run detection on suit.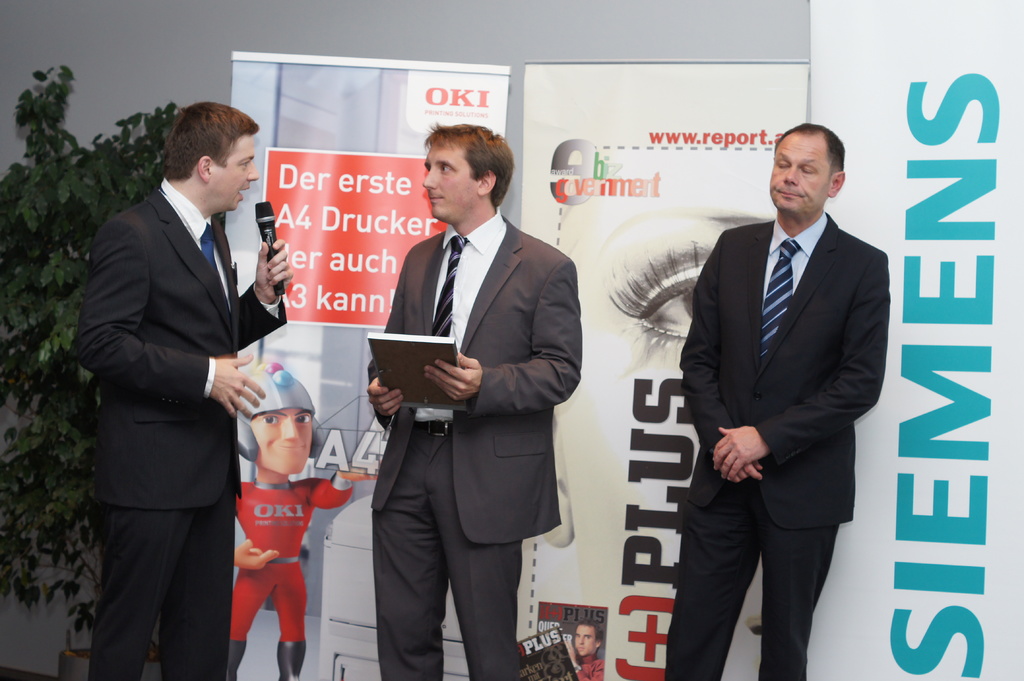
Result: [left=660, top=211, right=890, bottom=680].
